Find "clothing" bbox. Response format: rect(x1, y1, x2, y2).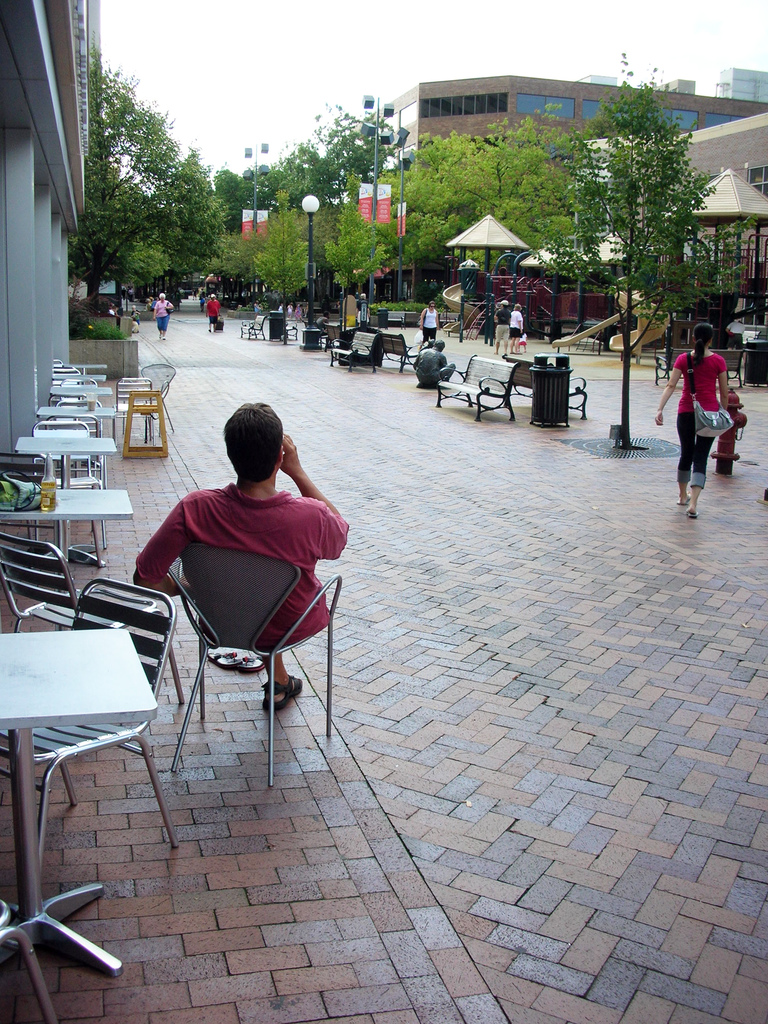
rect(508, 311, 524, 342).
